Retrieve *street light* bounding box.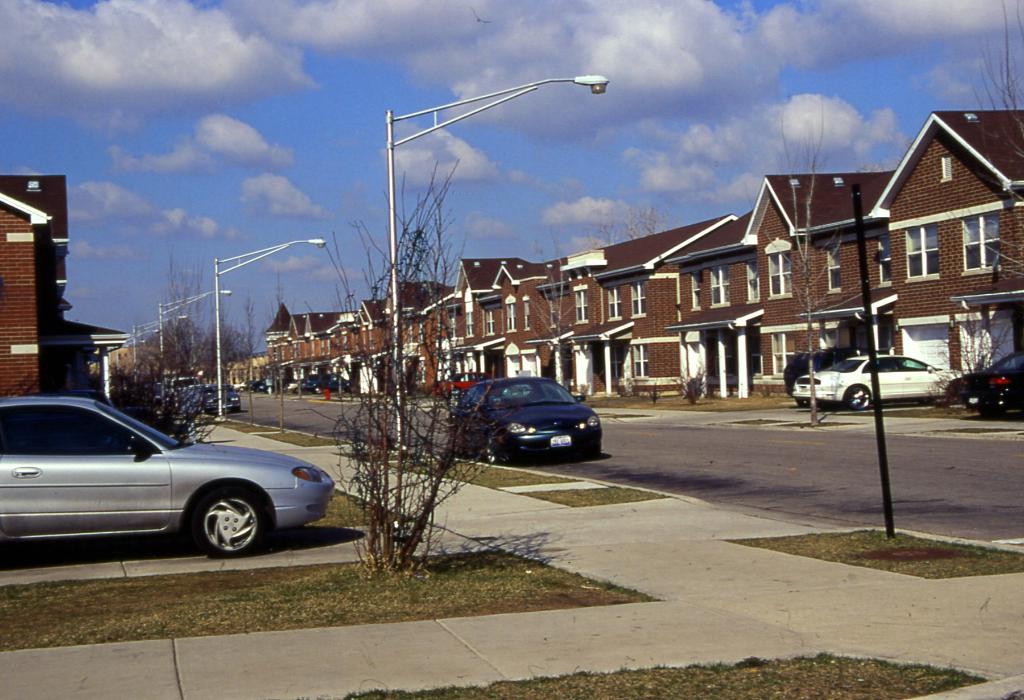
Bounding box: [214,234,331,421].
